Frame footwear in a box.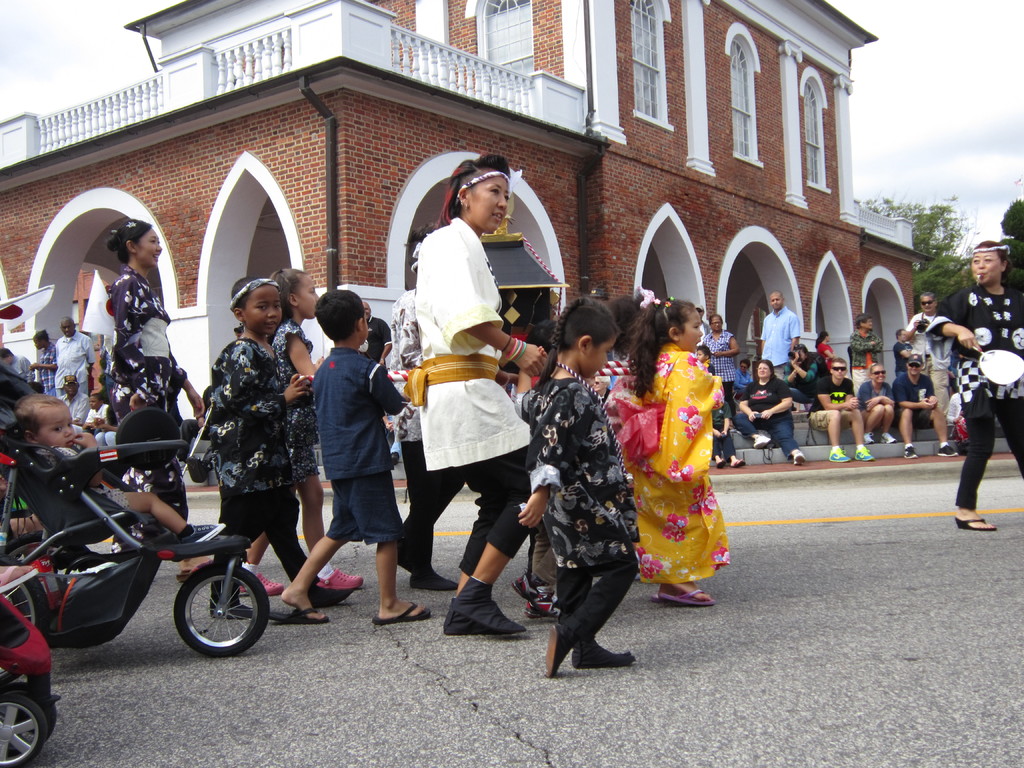
bbox(376, 609, 432, 632).
